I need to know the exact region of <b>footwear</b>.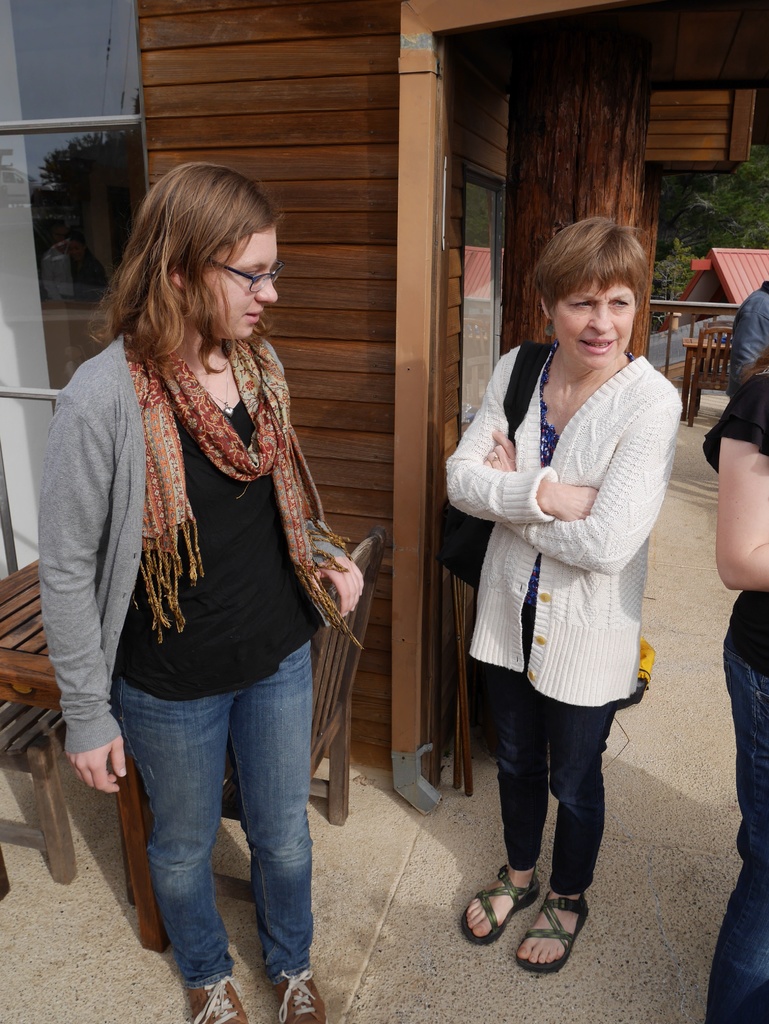
Region: x1=266, y1=964, x2=328, y2=1023.
